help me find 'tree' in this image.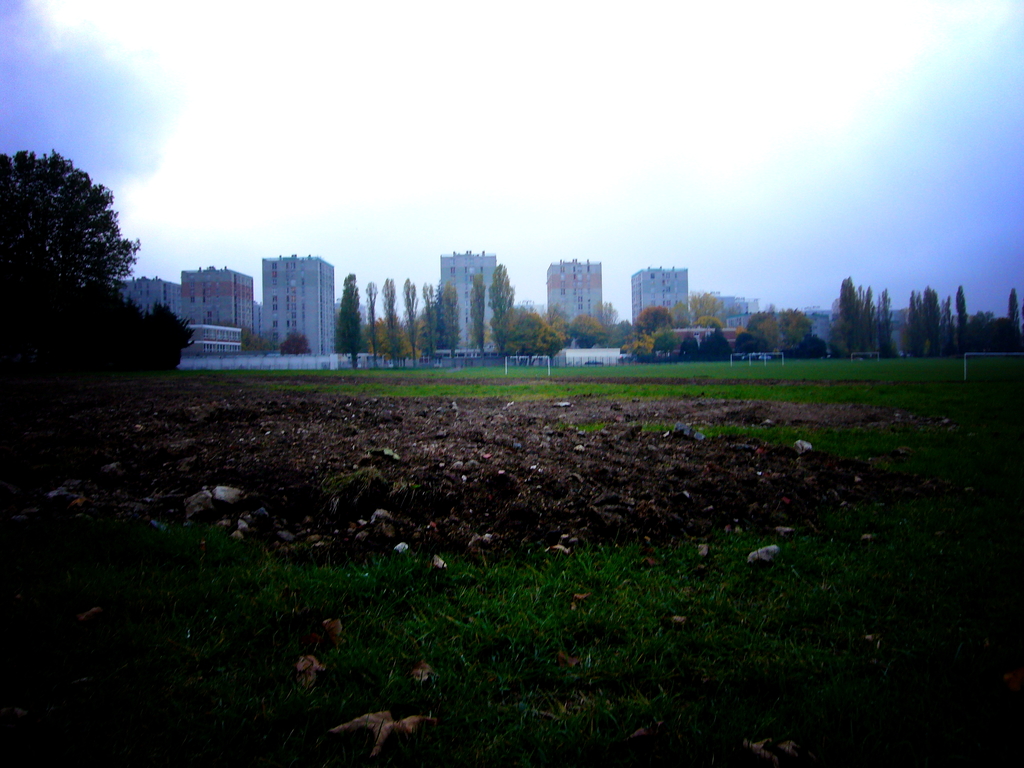
Found it: [left=975, top=316, right=1023, bottom=356].
